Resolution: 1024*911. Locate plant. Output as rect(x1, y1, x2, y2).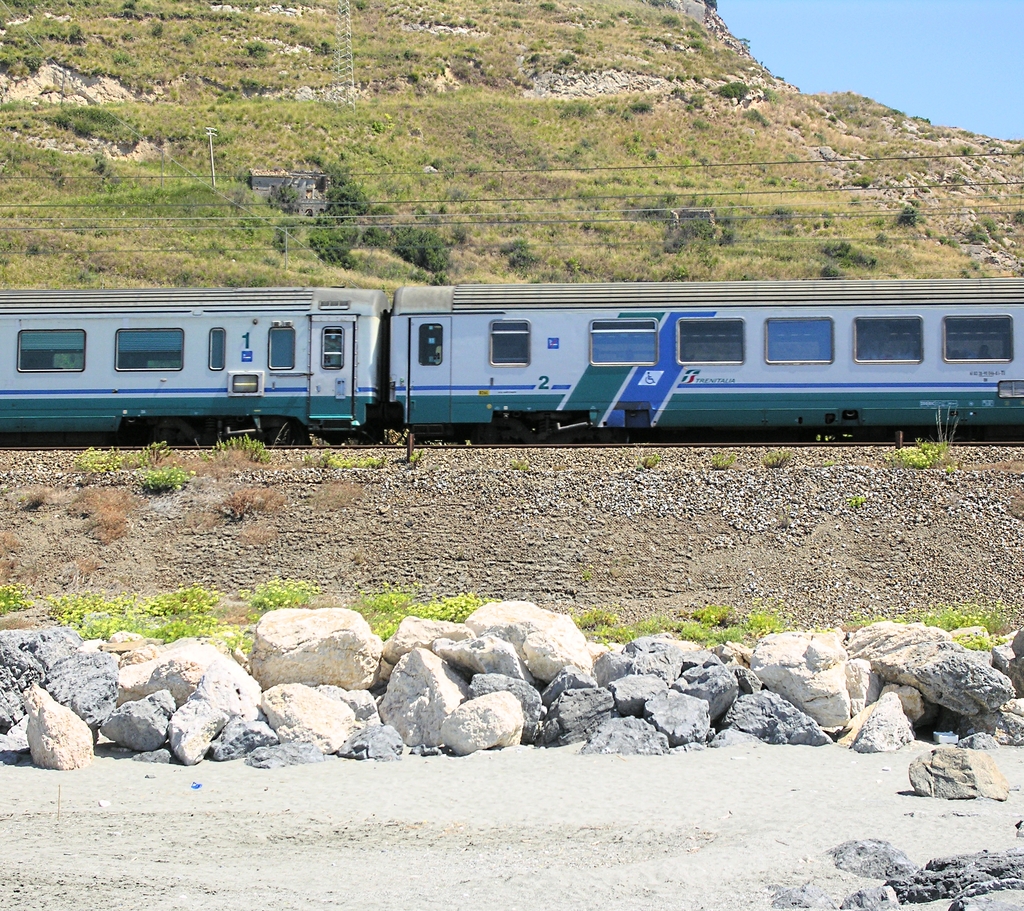
rect(585, 572, 595, 578).
